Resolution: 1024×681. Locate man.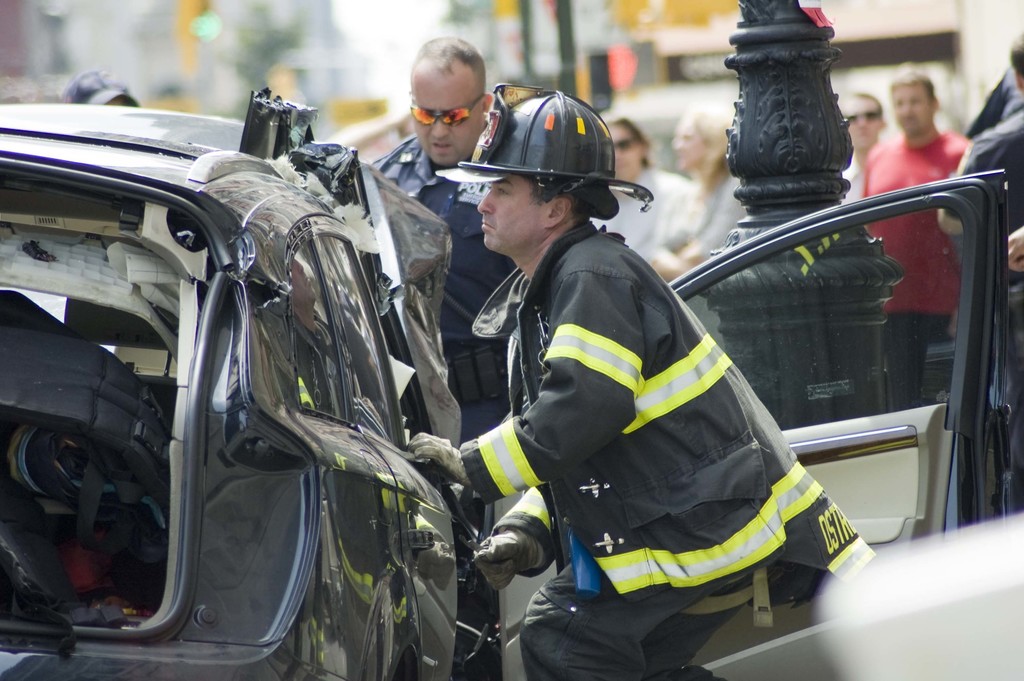
x1=402, y1=81, x2=872, y2=680.
